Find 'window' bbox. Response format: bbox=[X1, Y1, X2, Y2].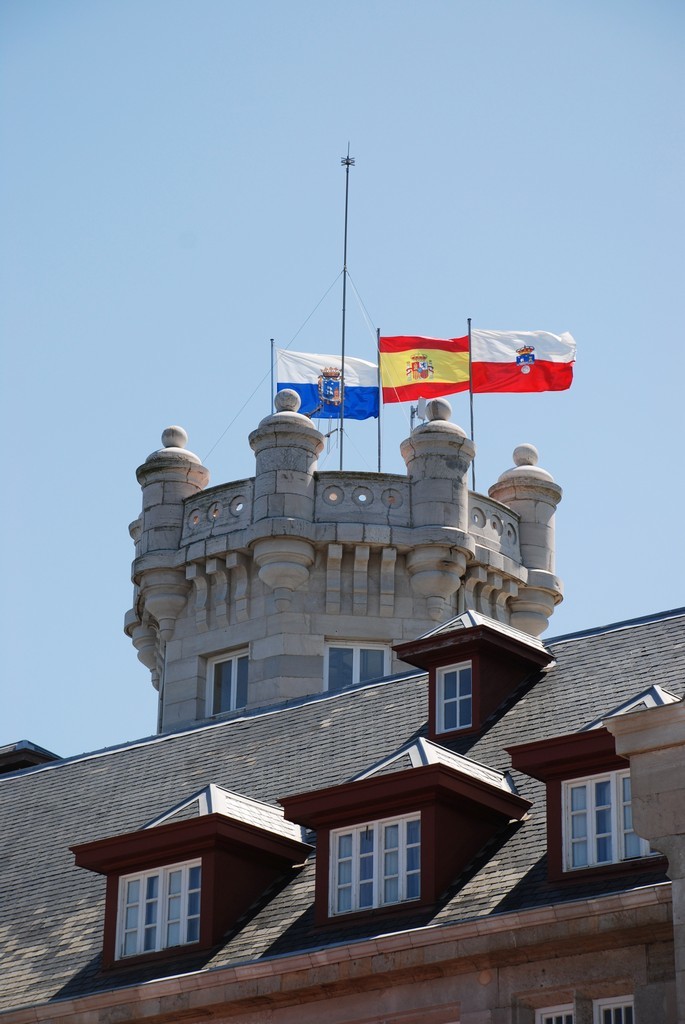
bbox=[112, 854, 201, 963].
